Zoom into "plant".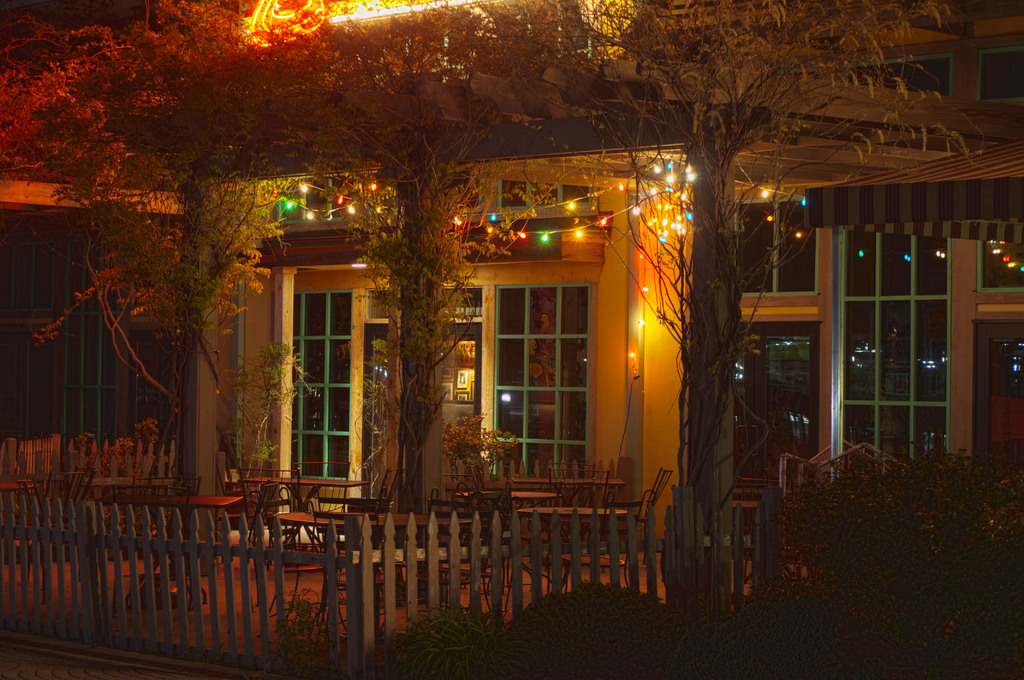
Zoom target: region(447, 402, 519, 510).
